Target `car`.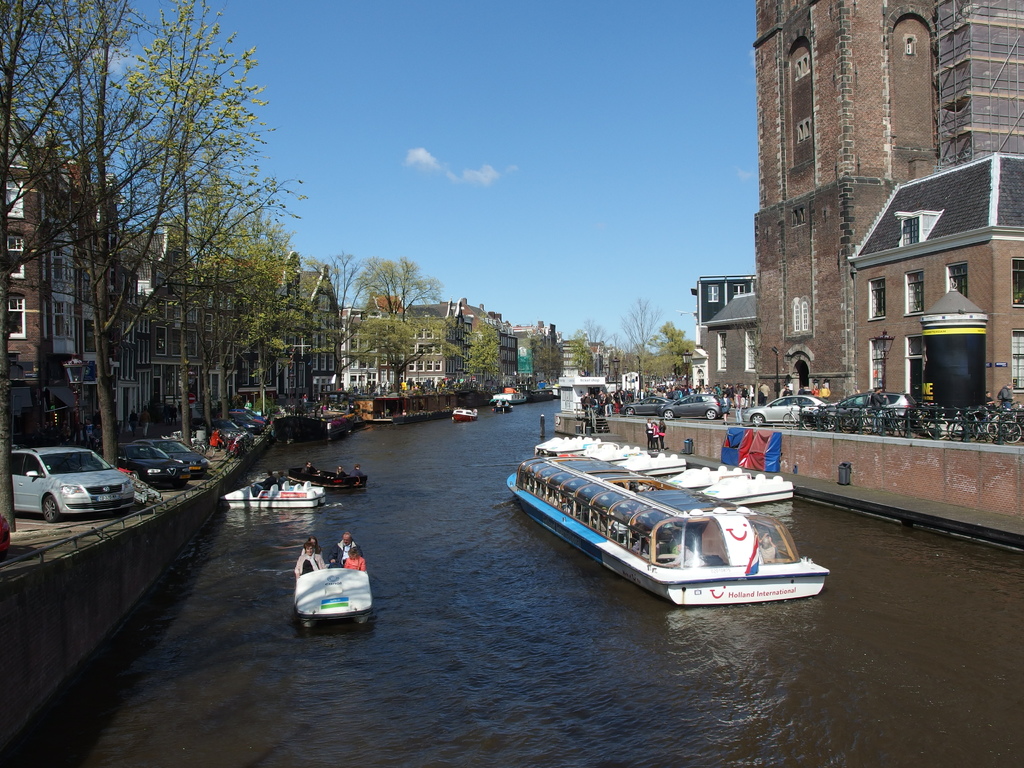
Target region: BBox(667, 392, 714, 417).
